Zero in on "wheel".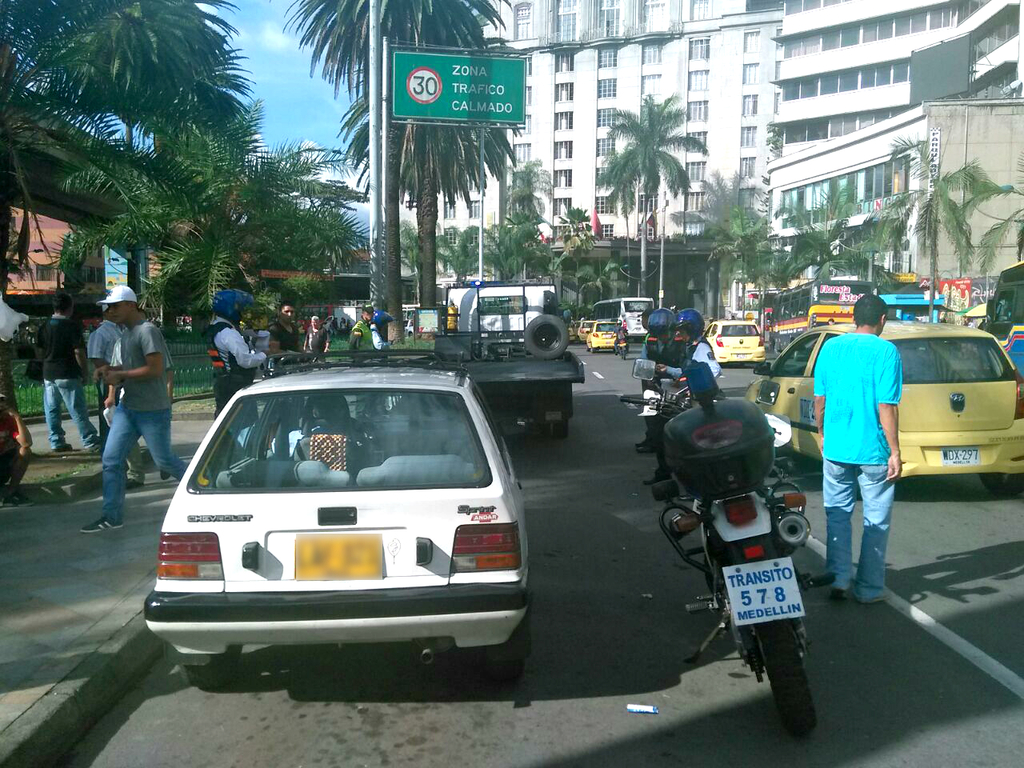
Zeroed in: bbox=[546, 417, 572, 438].
